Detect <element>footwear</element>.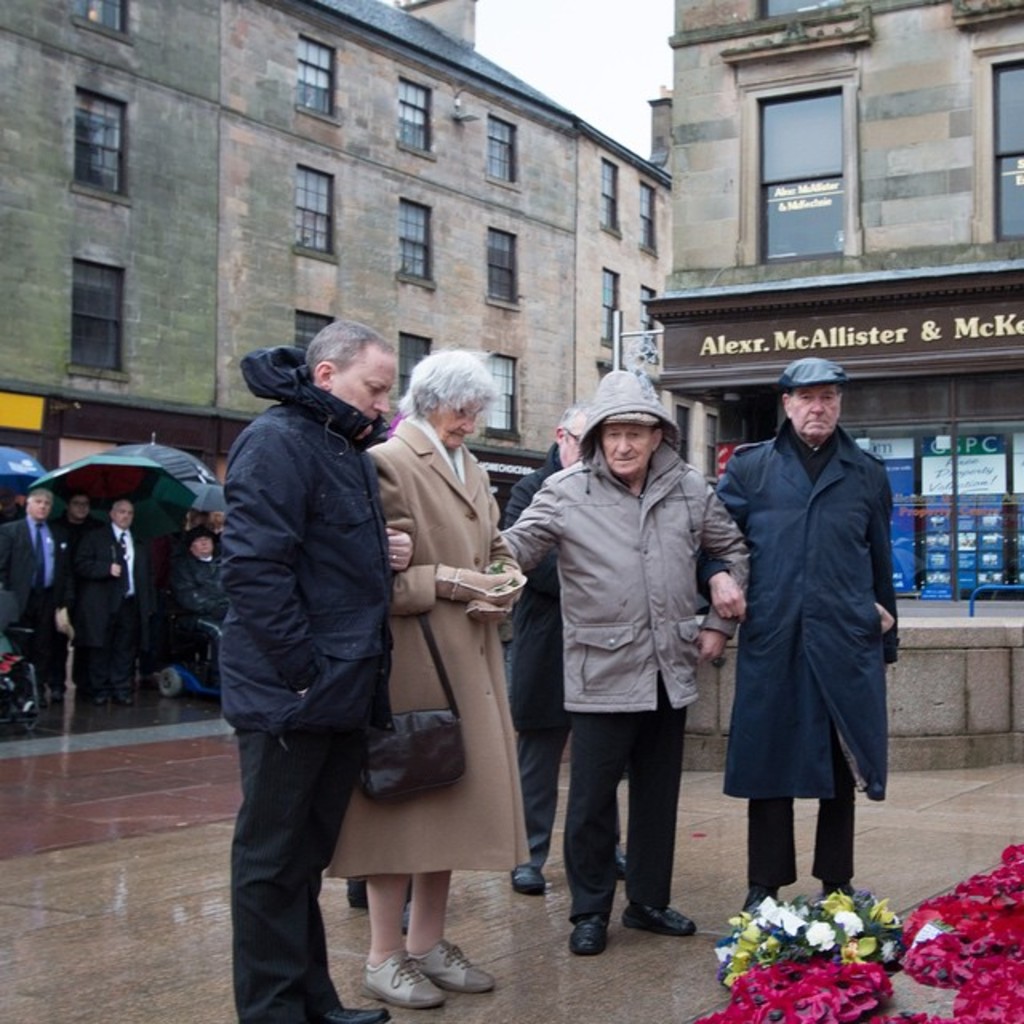
Detected at BBox(406, 936, 499, 990).
